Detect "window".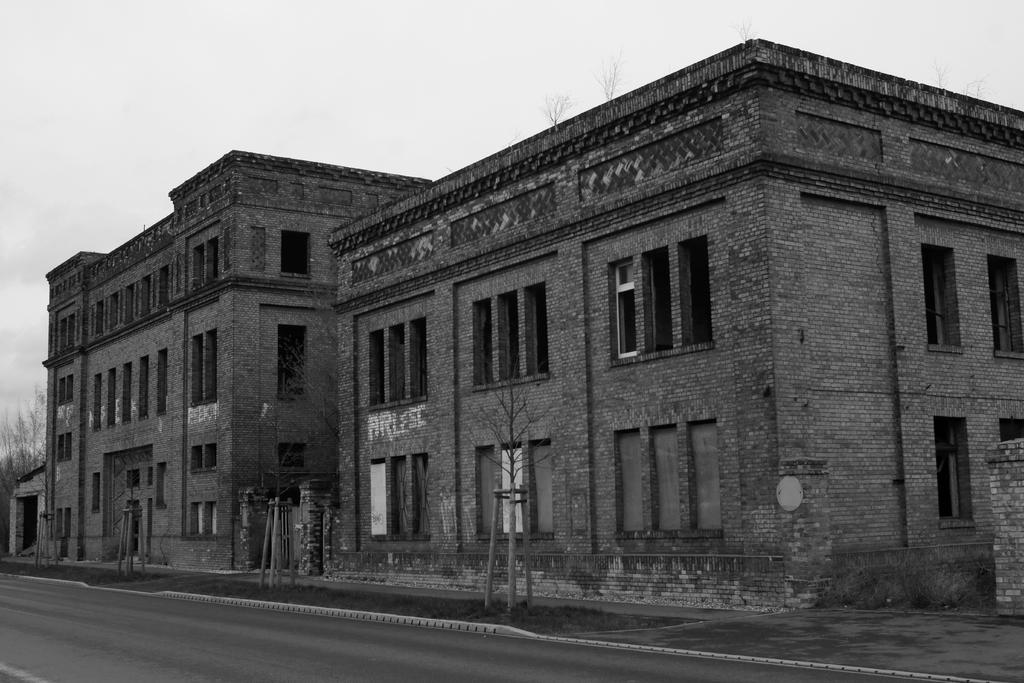
Detected at 188,441,220,475.
